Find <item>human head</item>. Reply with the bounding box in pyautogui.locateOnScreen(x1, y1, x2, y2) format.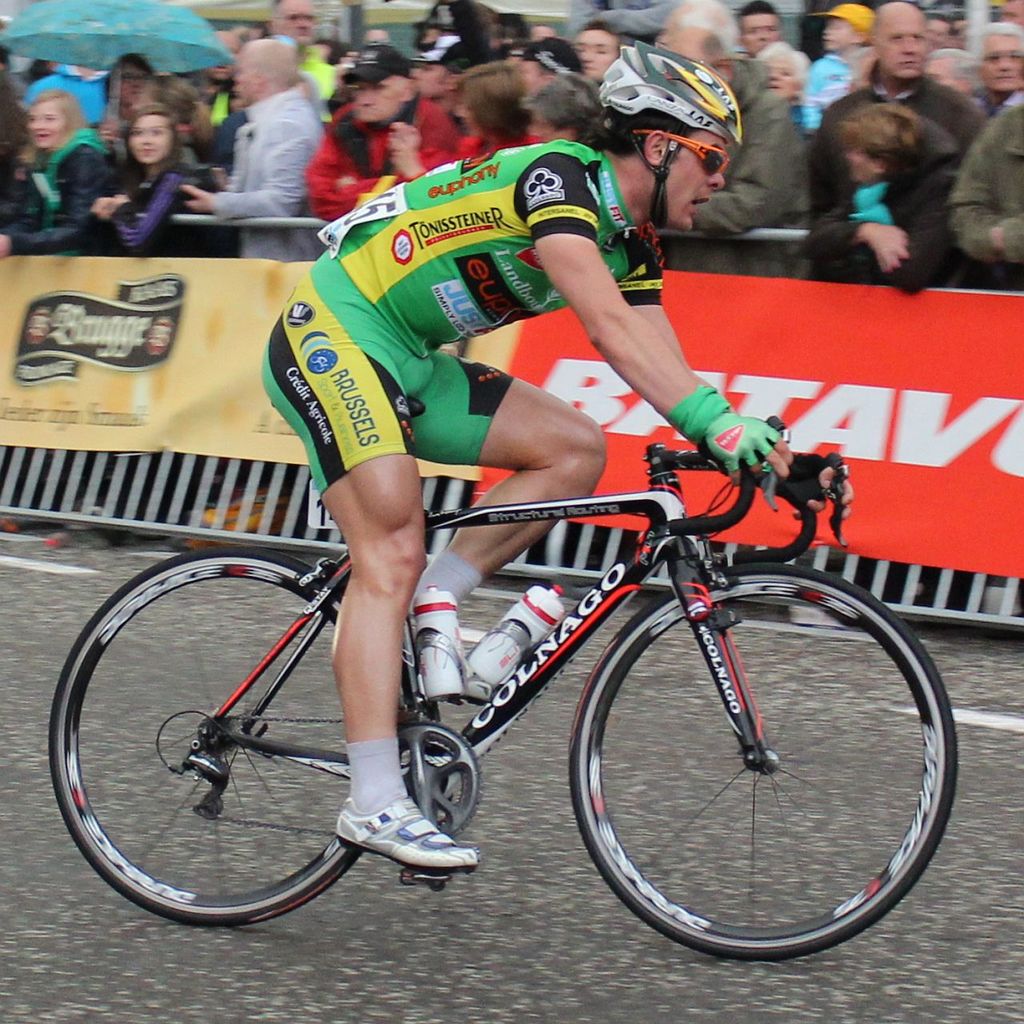
pyautogui.locateOnScreen(661, 24, 726, 86).
